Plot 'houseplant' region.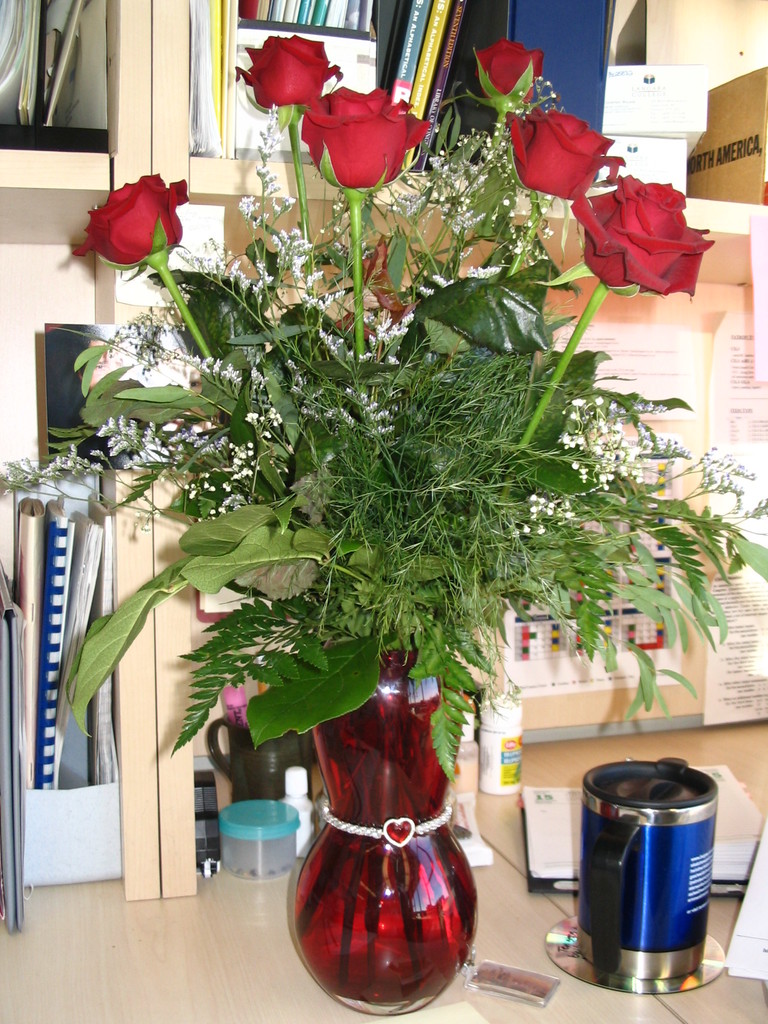
Plotted at box(0, 34, 767, 1015).
